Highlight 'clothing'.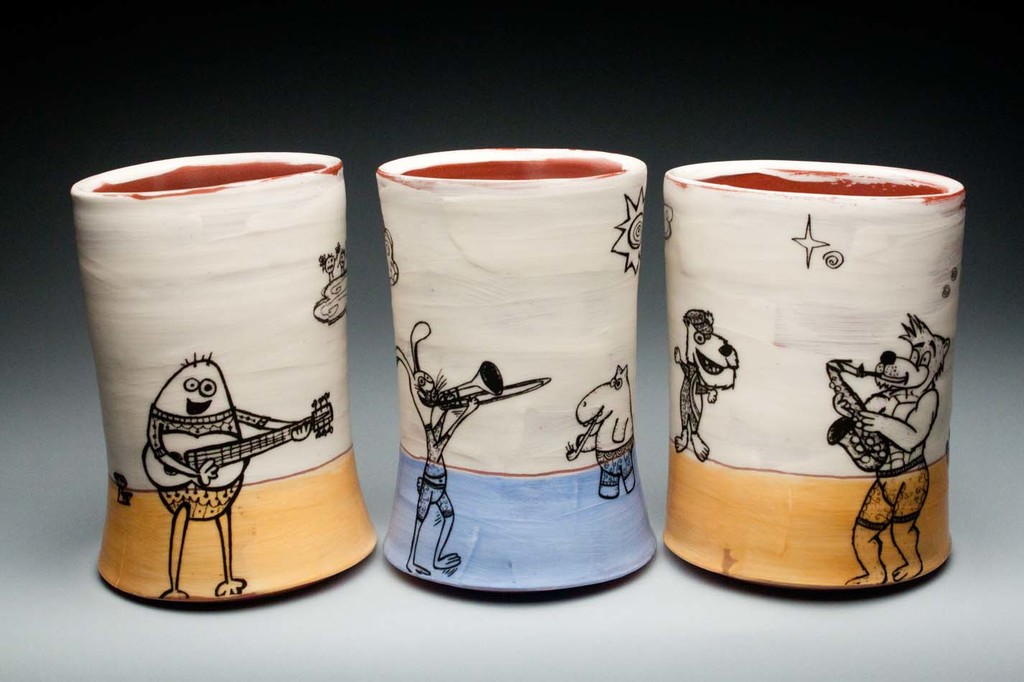
Highlighted region: [x1=865, y1=455, x2=930, y2=529].
